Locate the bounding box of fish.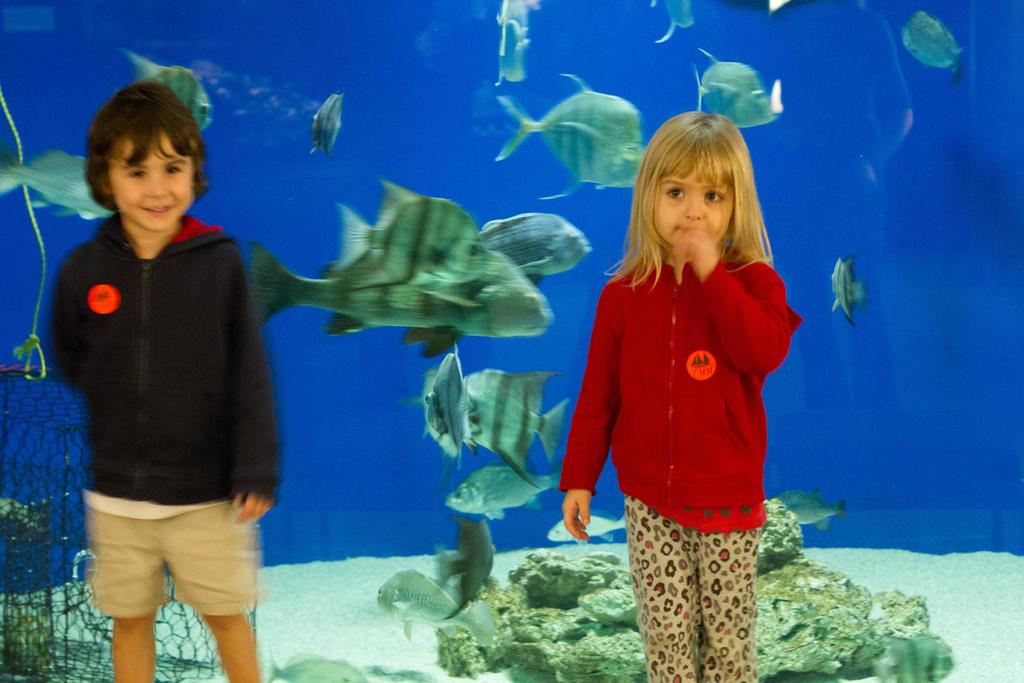
Bounding box: 904, 9, 964, 72.
